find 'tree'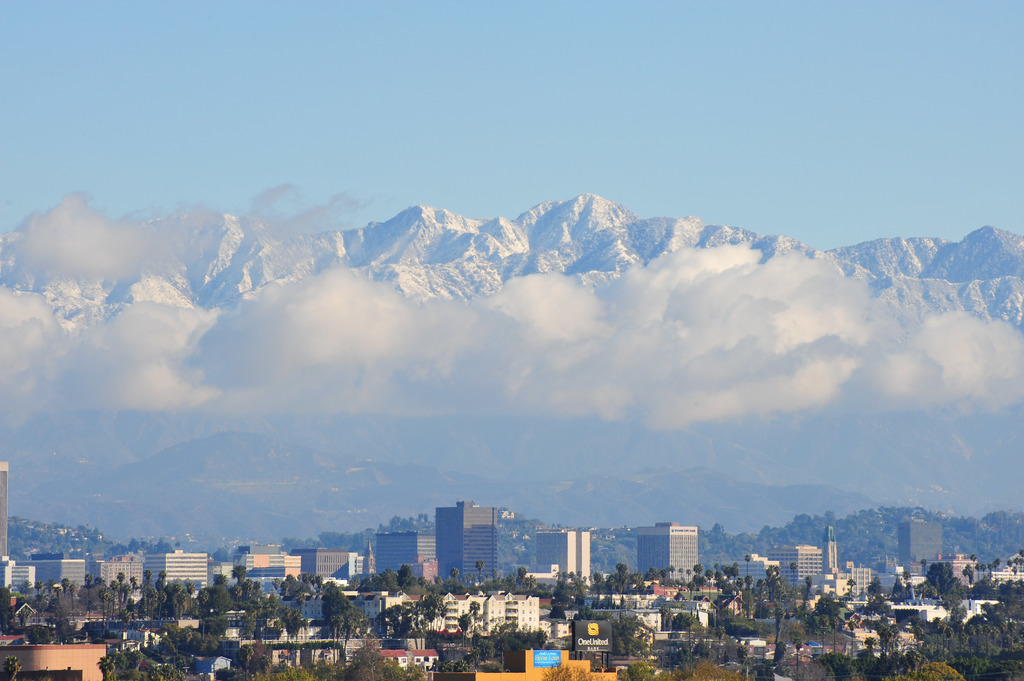
33:578:45:599
